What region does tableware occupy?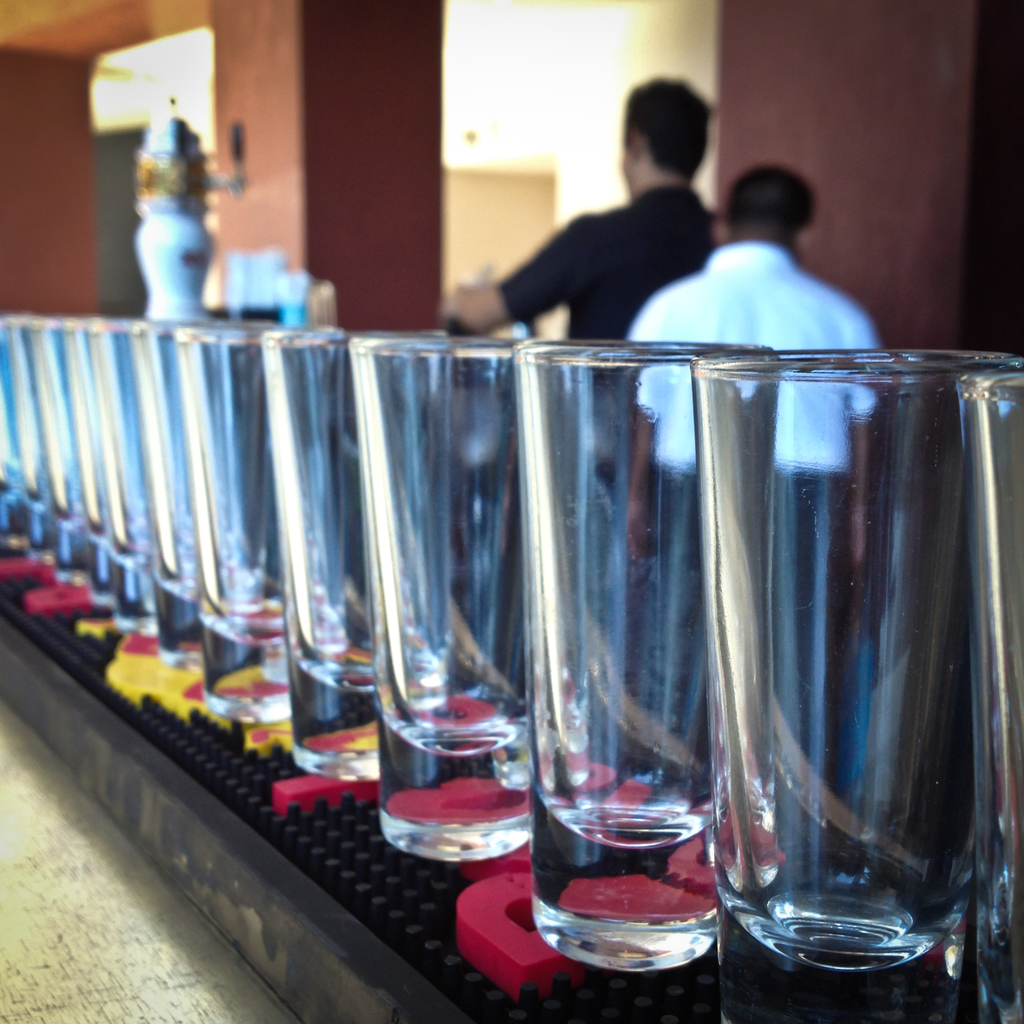
bbox=[635, 349, 1008, 984].
